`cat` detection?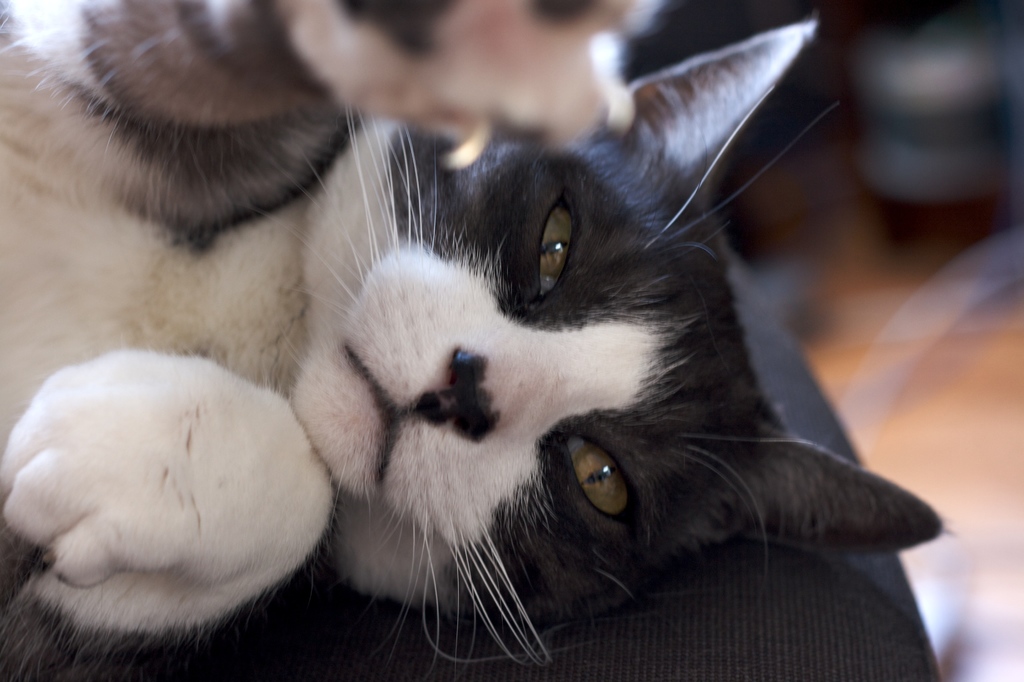
(x1=0, y1=0, x2=944, y2=681)
